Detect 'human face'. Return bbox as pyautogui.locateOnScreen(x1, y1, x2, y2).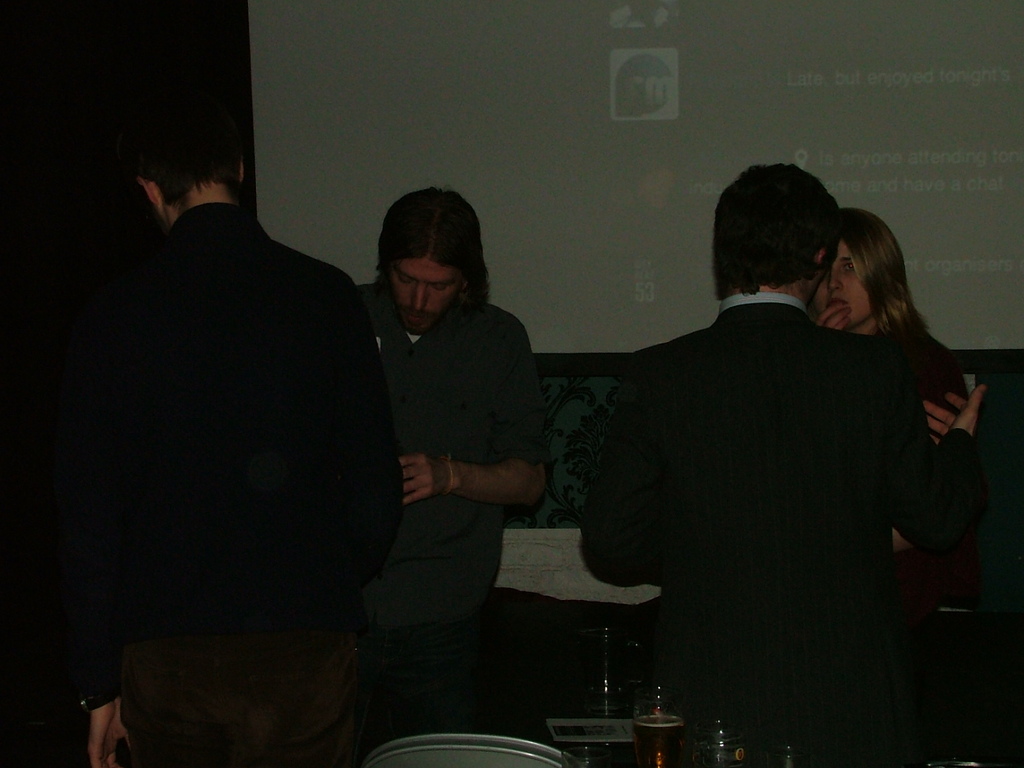
pyautogui.locateOnScreen(814, 238, 872, 330).
